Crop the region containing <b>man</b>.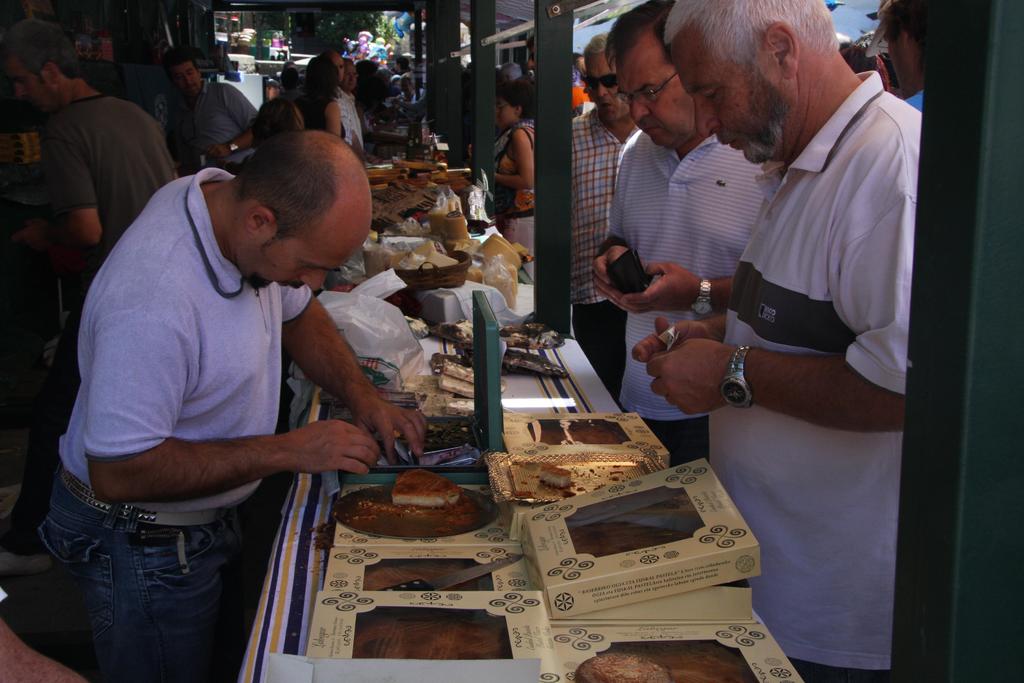
Crop region: x1=320, y1=52, x2=367, y2=166.
